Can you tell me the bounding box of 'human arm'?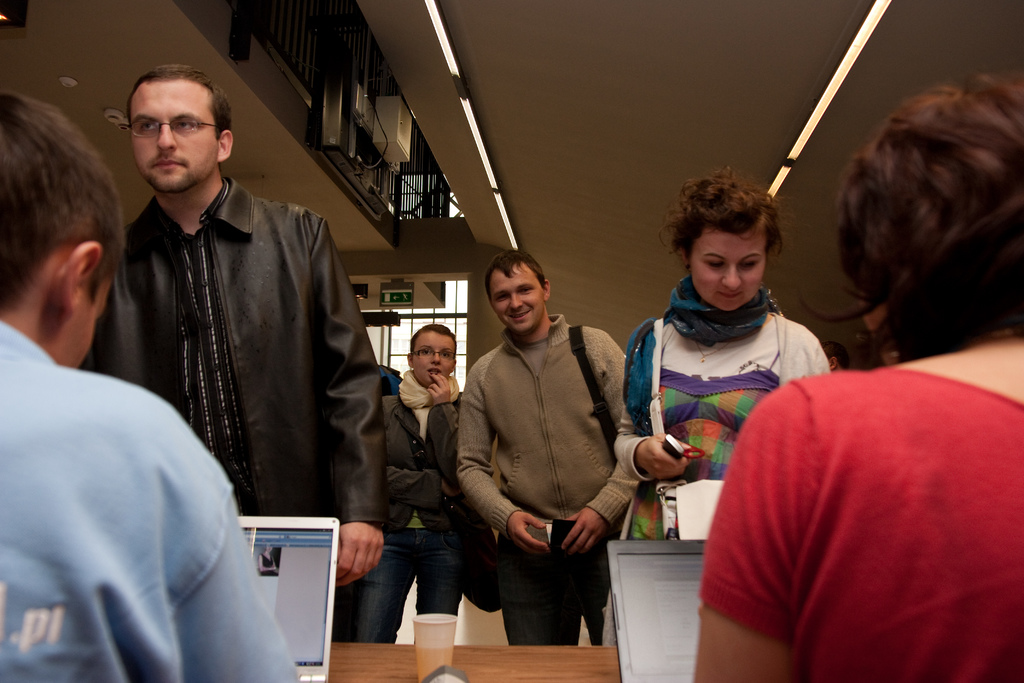
x1=689 y1=383 x2=801 y2=682.
